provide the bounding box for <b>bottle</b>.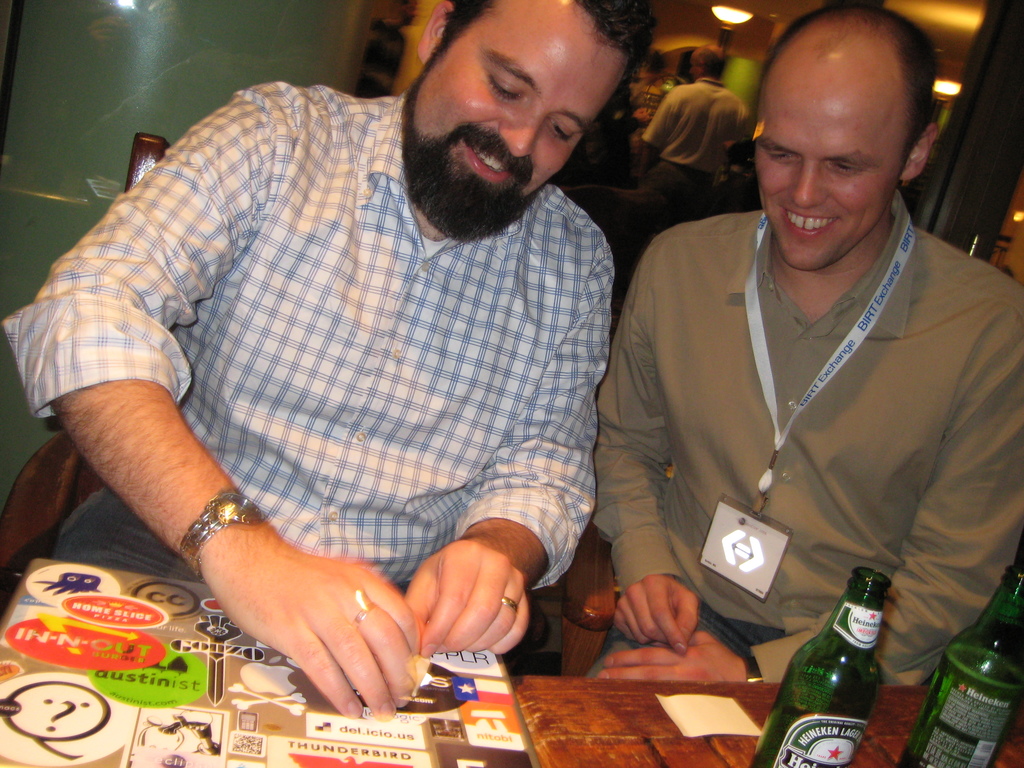
Rect(773, 586, 890, 754).
